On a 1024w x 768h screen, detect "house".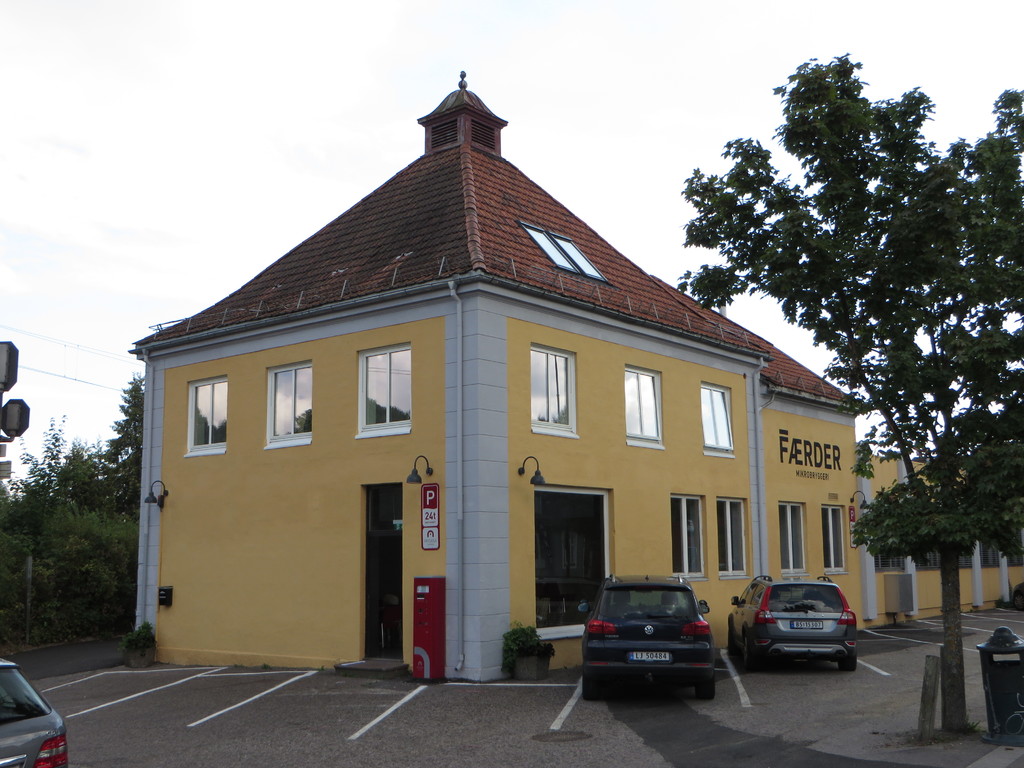
detection(127, 69, 1023, 682).
